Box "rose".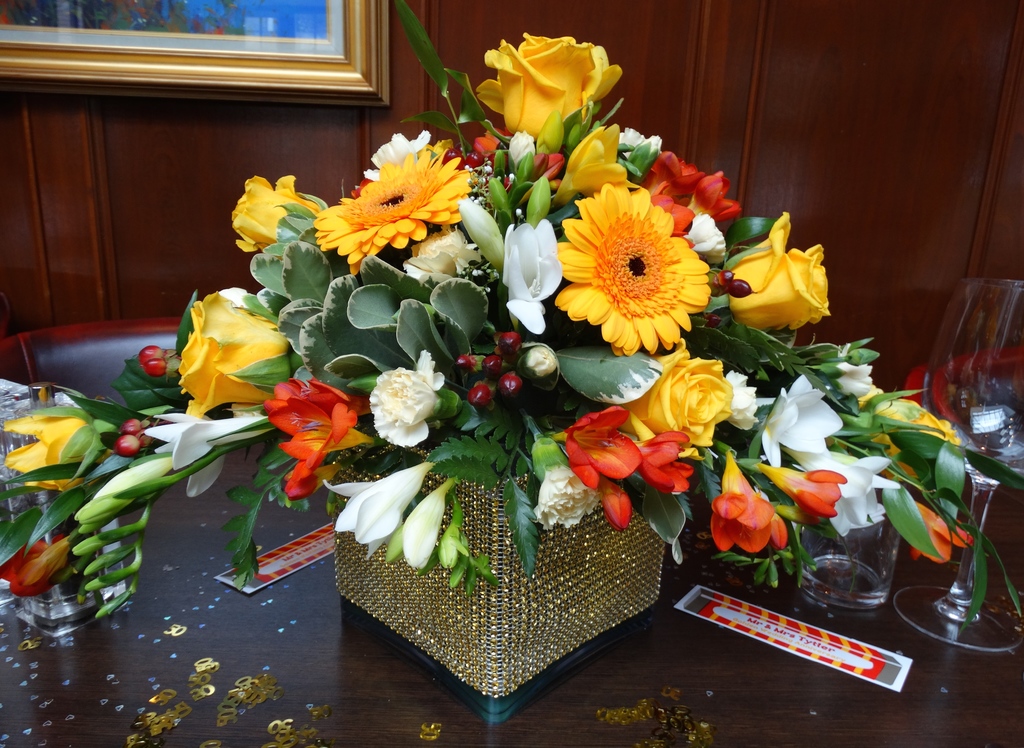
box=[0, 408, 101, 500].
